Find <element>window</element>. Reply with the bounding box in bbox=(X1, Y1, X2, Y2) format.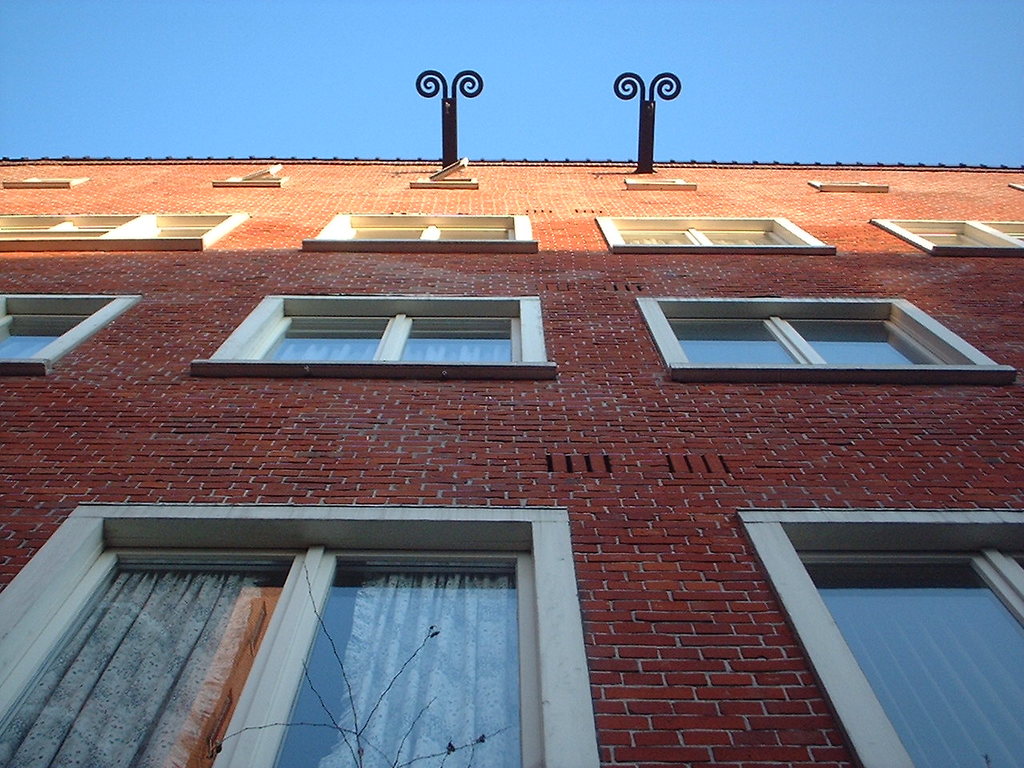
bbox=(5, 160, 87, 196).
